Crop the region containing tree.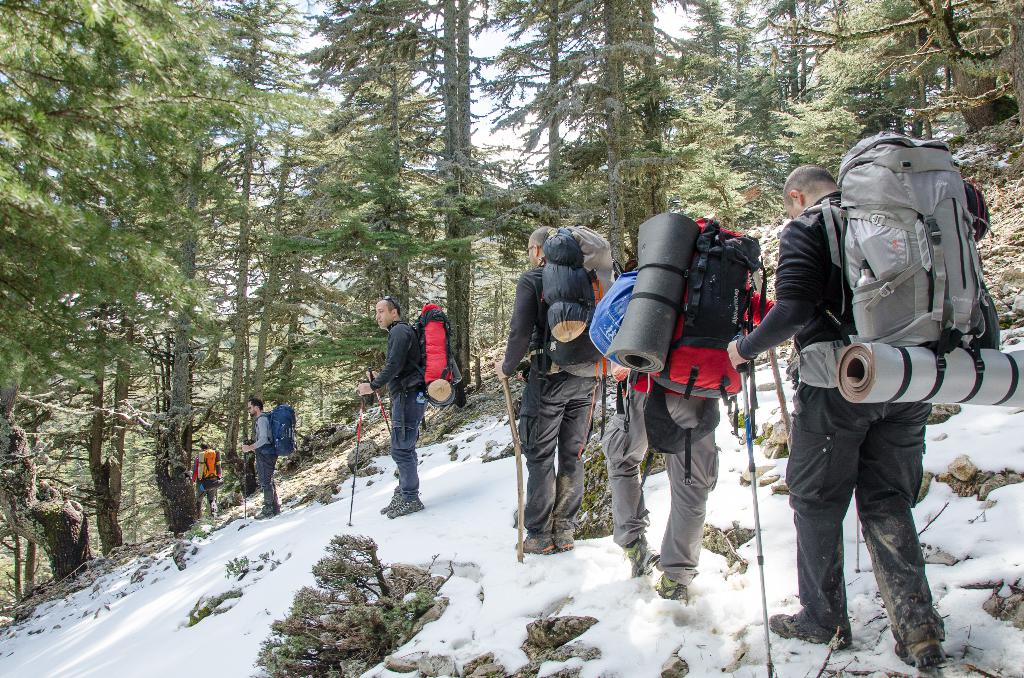
Crop region: {"left": 543, "top": 0, "right": 732, "bottom": 260}.
